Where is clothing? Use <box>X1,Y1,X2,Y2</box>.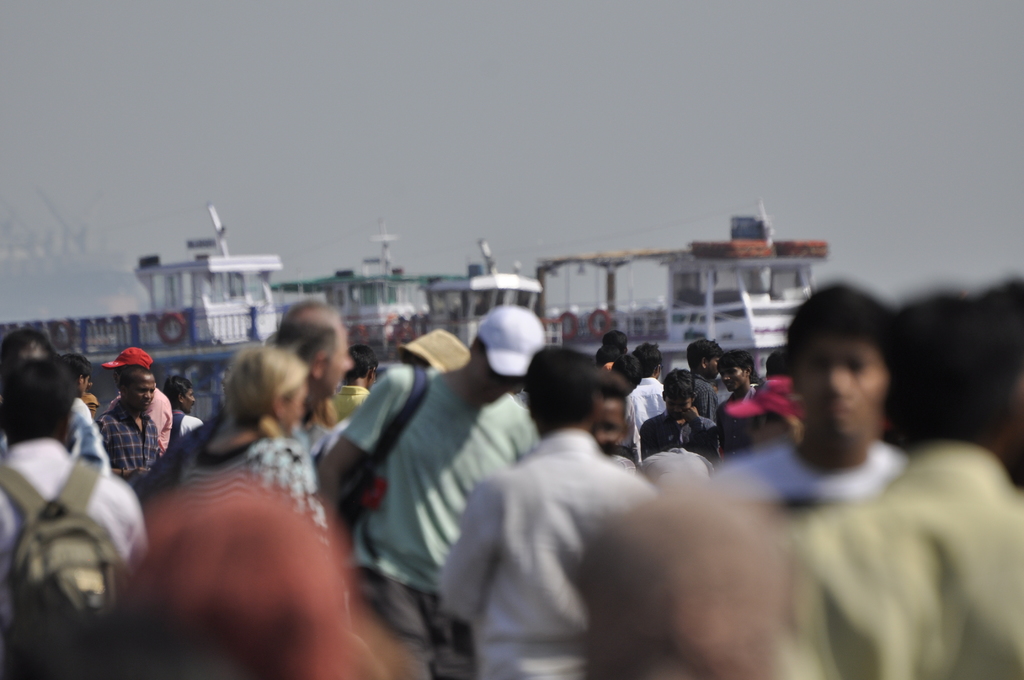
<box>339,360,543,679</box>.
